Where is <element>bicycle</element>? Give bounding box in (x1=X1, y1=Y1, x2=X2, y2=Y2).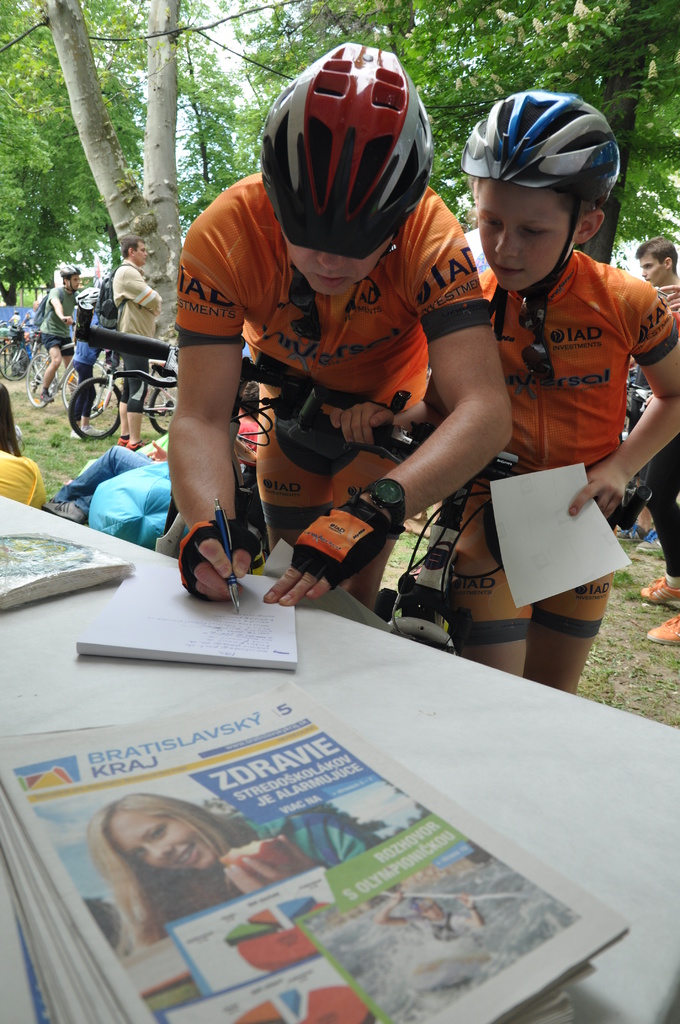
(x1=57, y1=307, x2=167, y2=461).
